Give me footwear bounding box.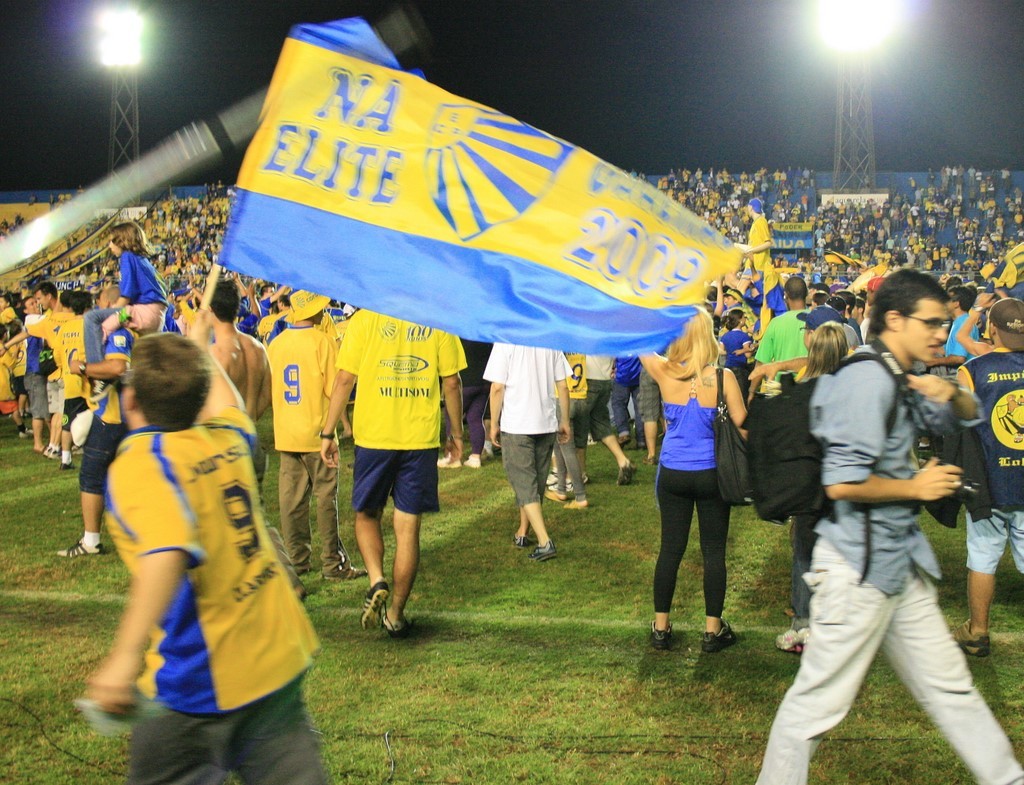
rect(346, 569, 413, 642).
